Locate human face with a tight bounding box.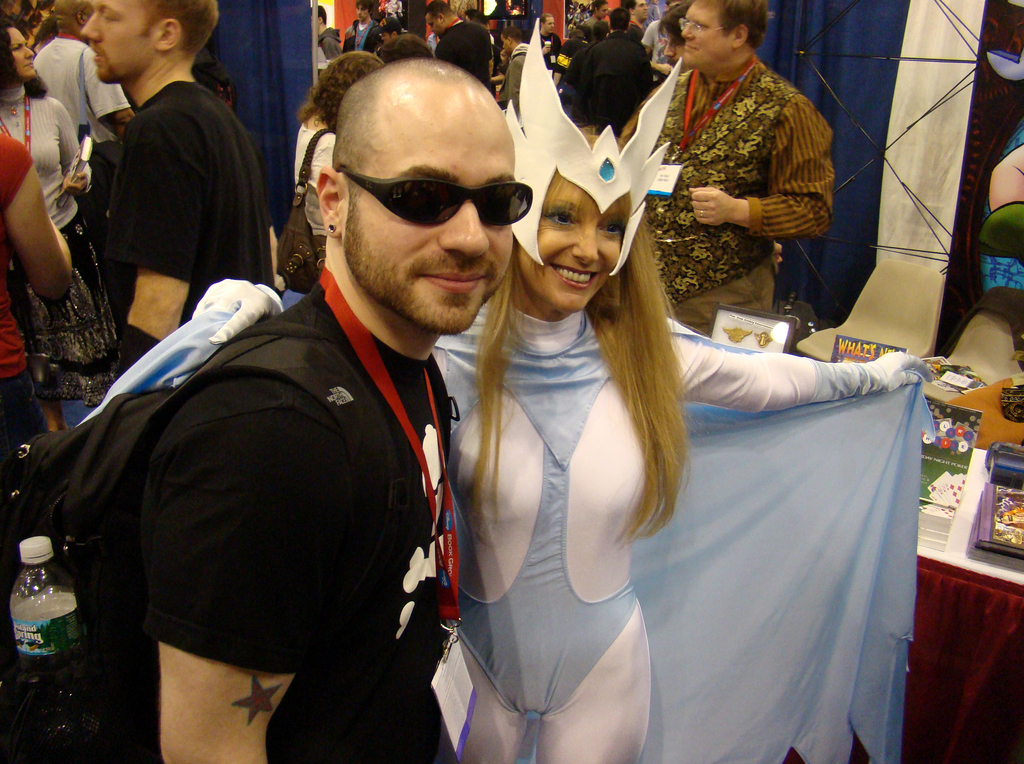
[12, 29, 33, 82].
